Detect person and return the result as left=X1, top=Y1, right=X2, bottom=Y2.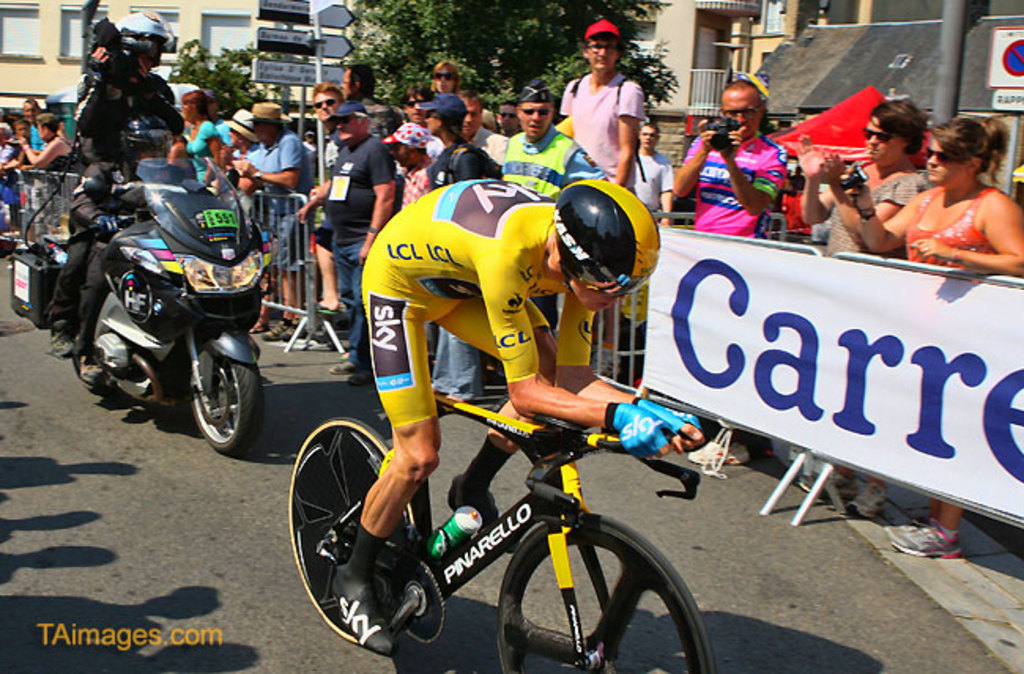
left=296, top=191, right=692, bottom=630.
